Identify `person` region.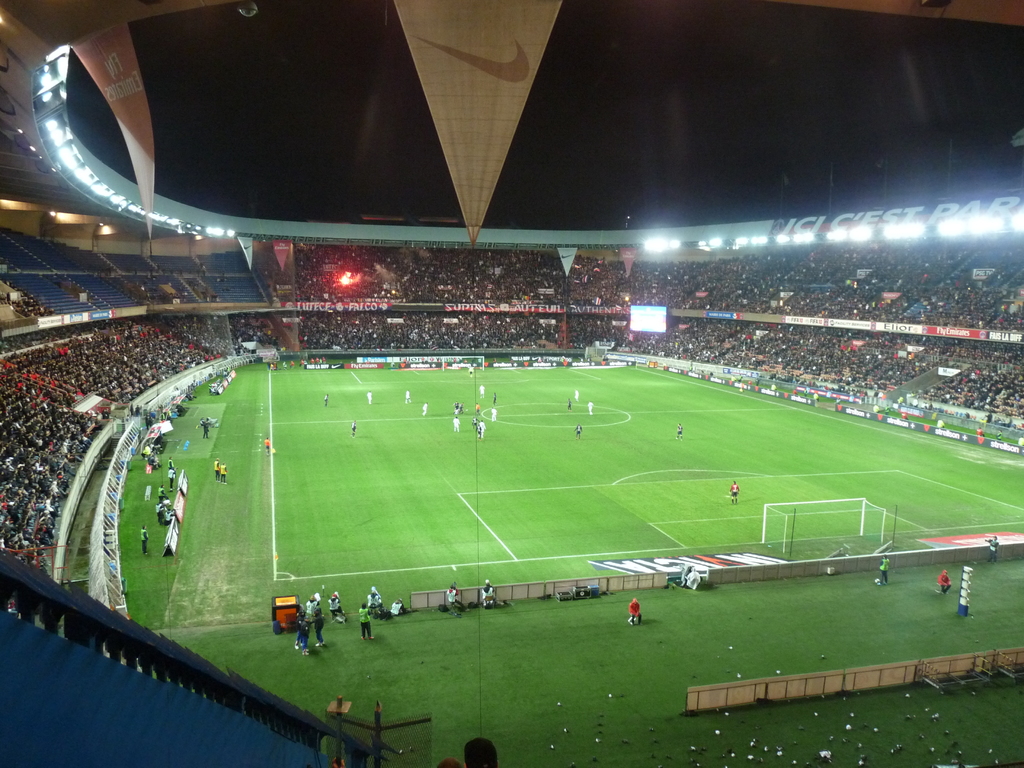
Region: left=351, top=420, right=355, bottom=433.
